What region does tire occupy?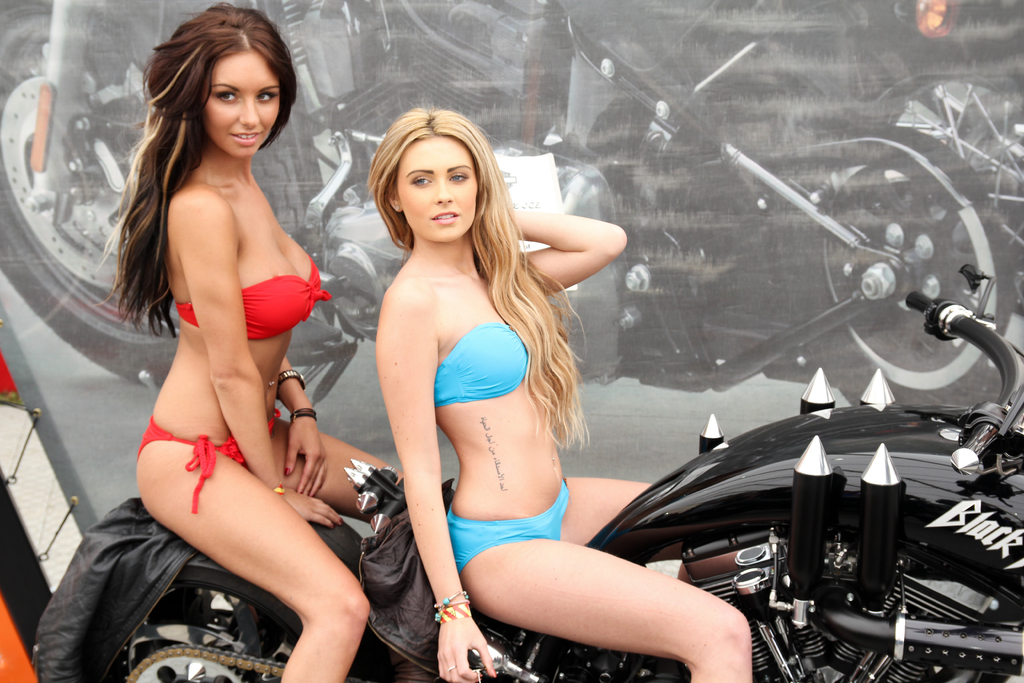
{"x1": 790, "y1": 149, "x2": 1007, "y2": 395}.
